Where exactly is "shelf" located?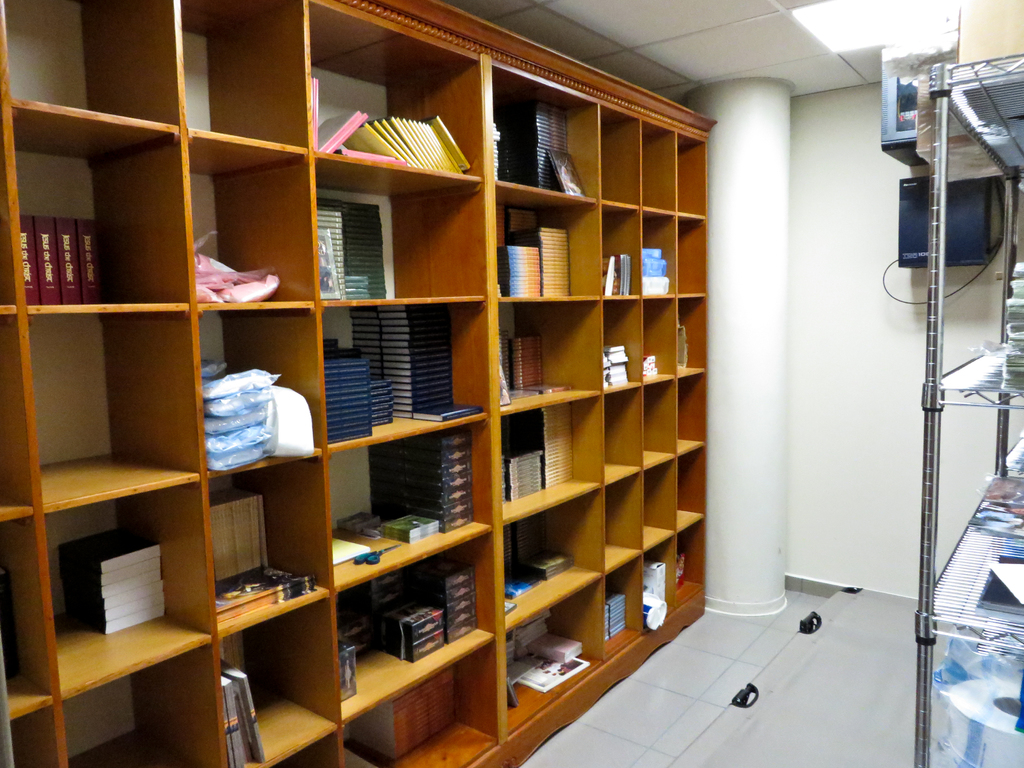
Its bounding box is {"left": 648, "top": 531, "right": 701, "bottom": 644}.
